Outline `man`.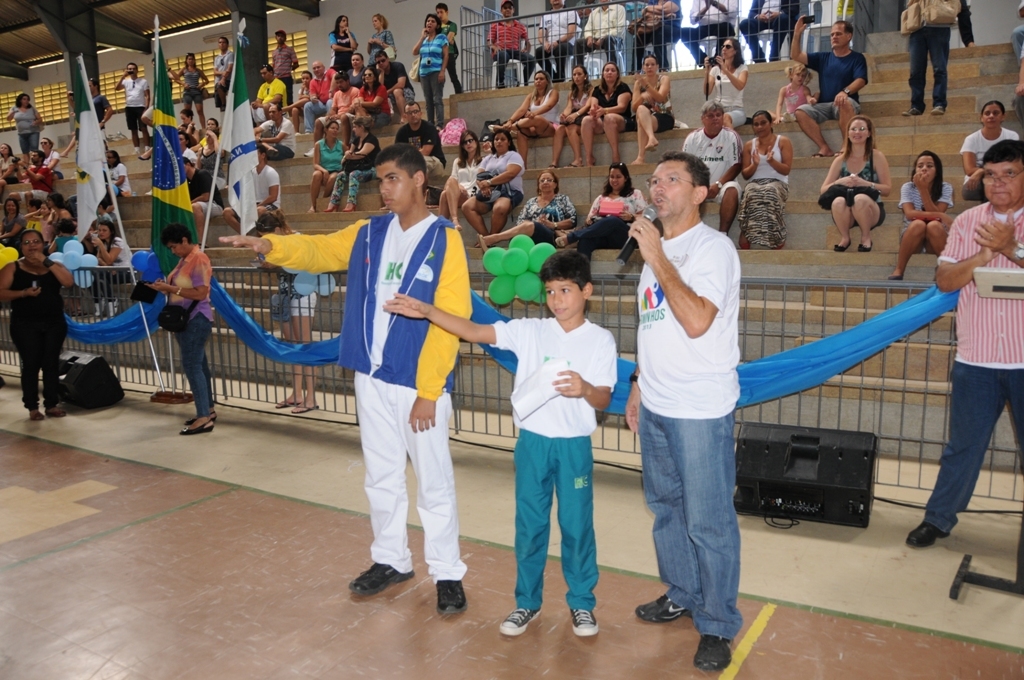
Outline: [253, 104, 296, 165].
